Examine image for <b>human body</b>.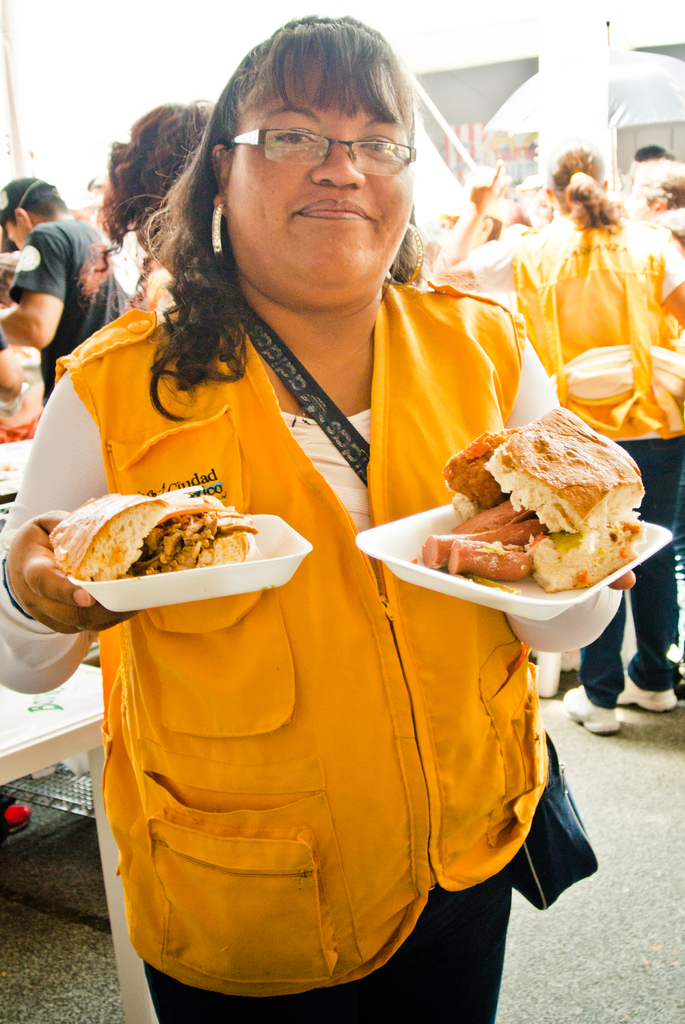
Examination result: bbox=(0, 10, 558, 1023).
